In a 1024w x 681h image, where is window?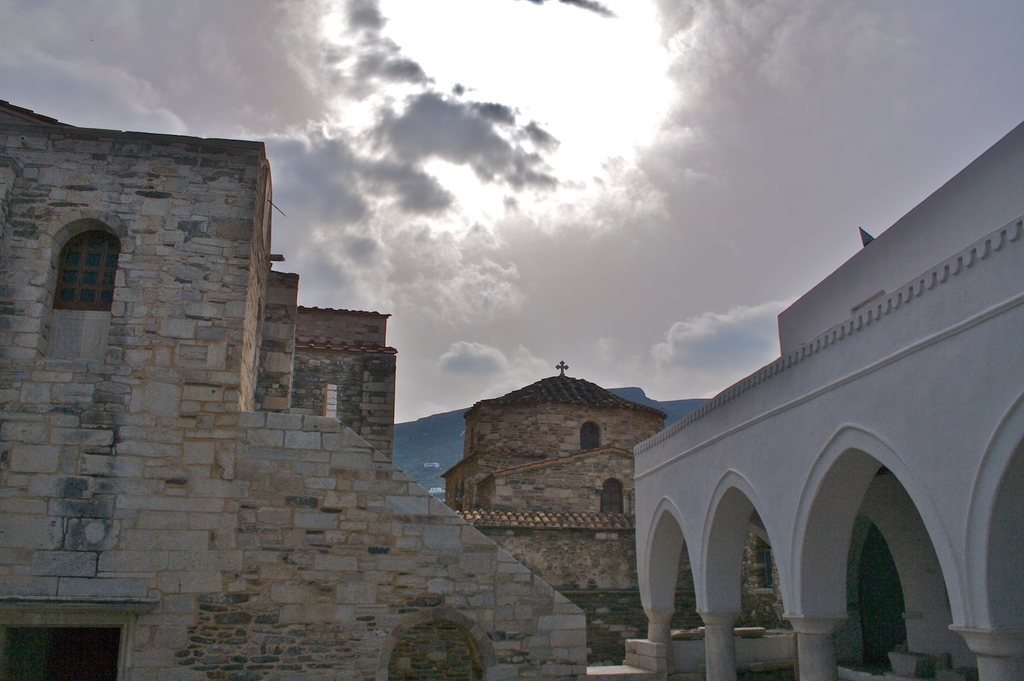
[602,482,619,518].
